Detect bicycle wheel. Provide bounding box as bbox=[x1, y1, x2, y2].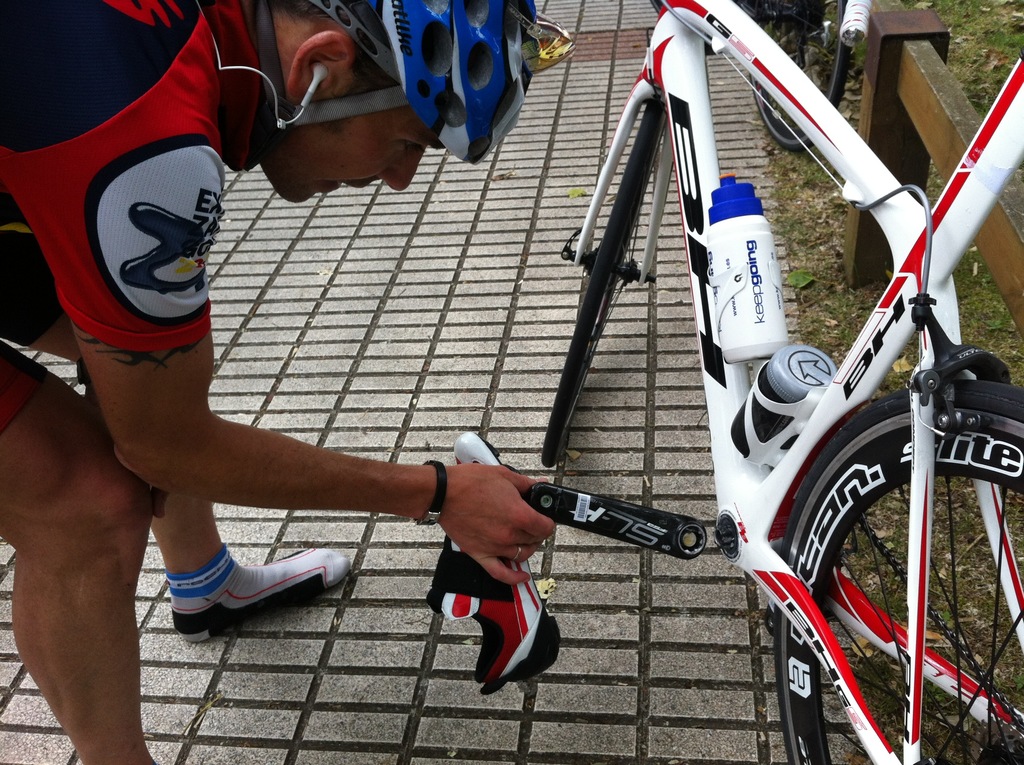
bbox=[766, 318, 1007, 764].
